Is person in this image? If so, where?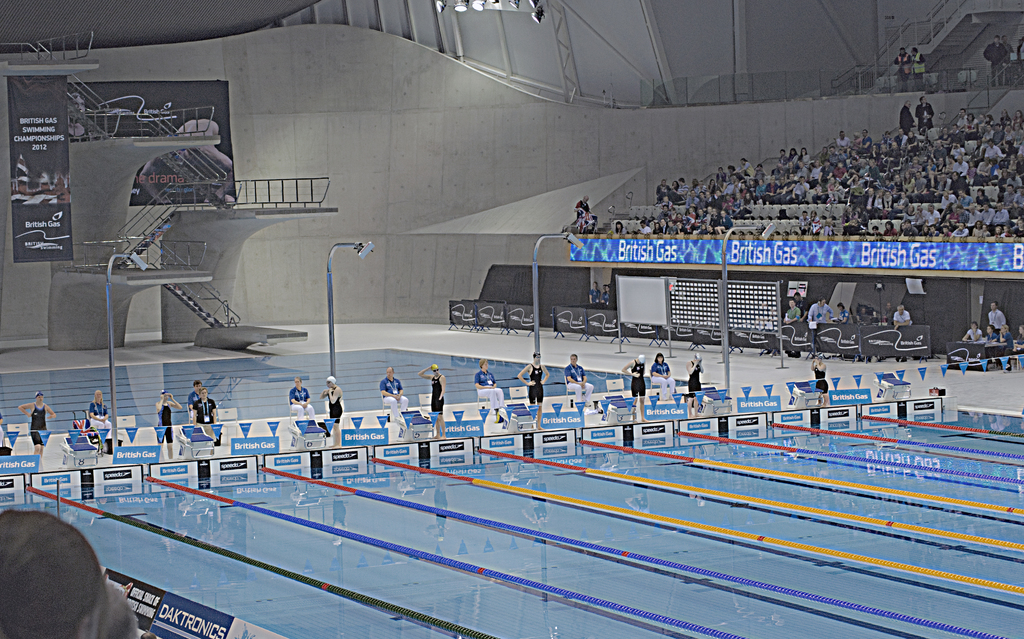
Yes, at bbox(155, 388, 181, 460).
